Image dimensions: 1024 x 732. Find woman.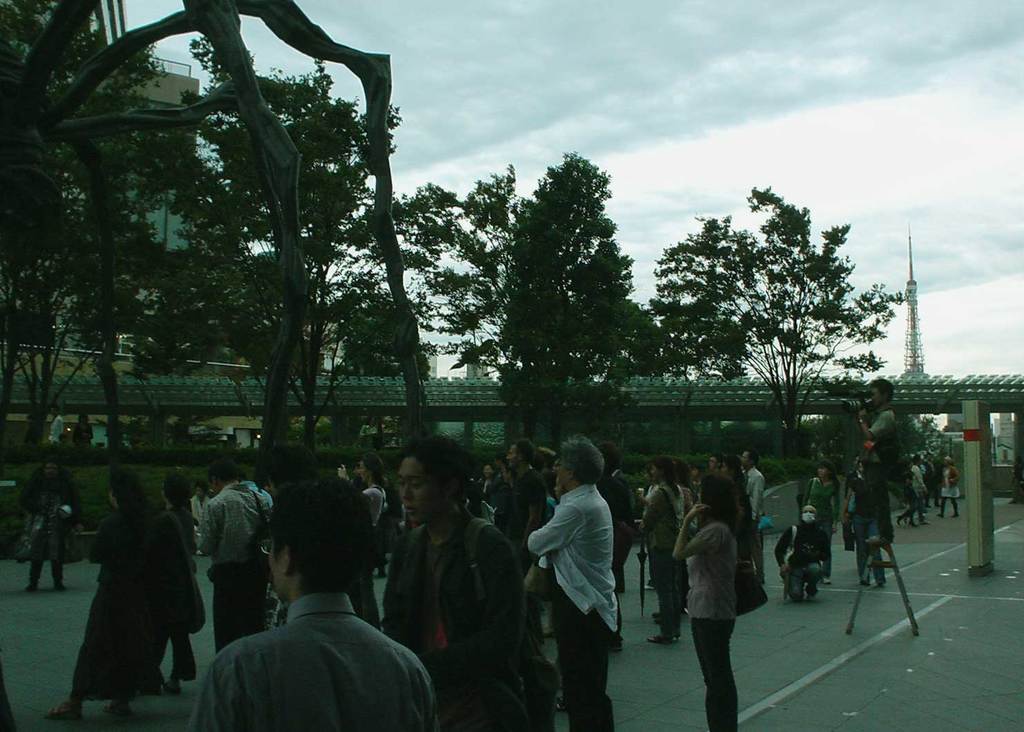
[639, 460, 690, 642].
